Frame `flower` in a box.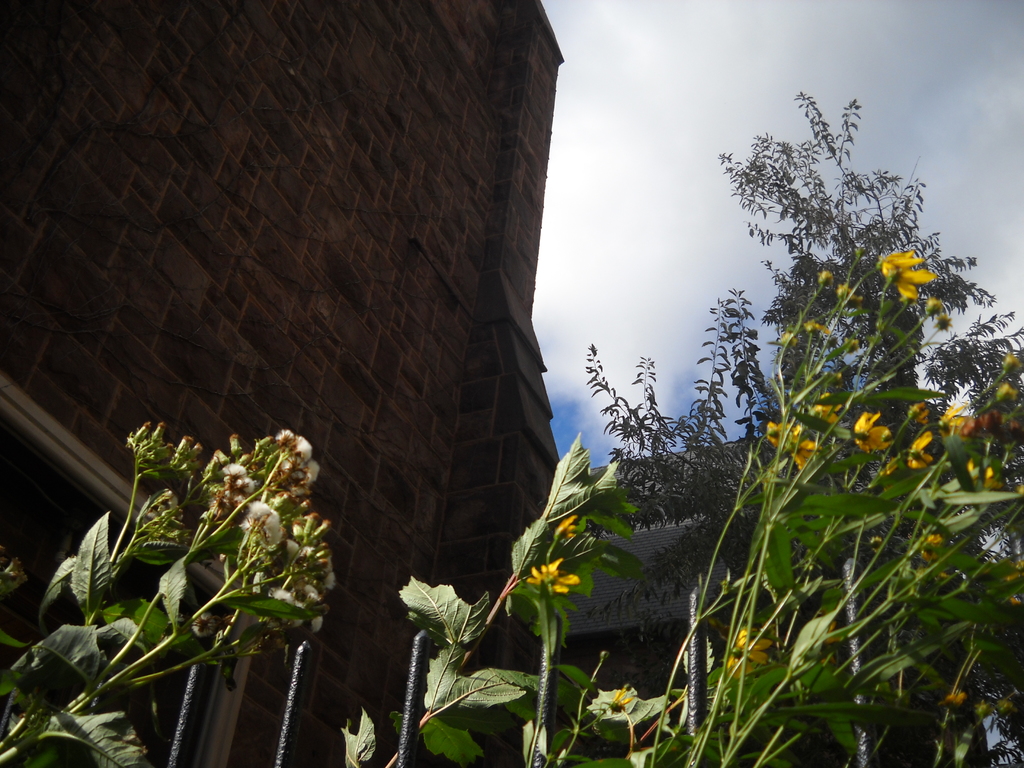
{"x1": 909, "y1": 431, "x2": 938, "y2": 468}.
